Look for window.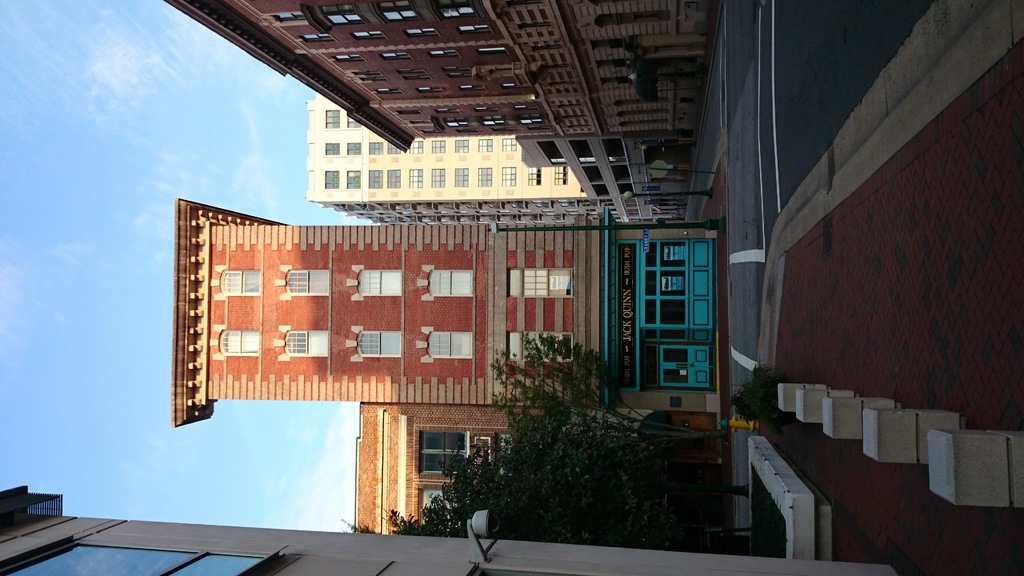
Found: <region>479, 140, 493, 154</region>.
